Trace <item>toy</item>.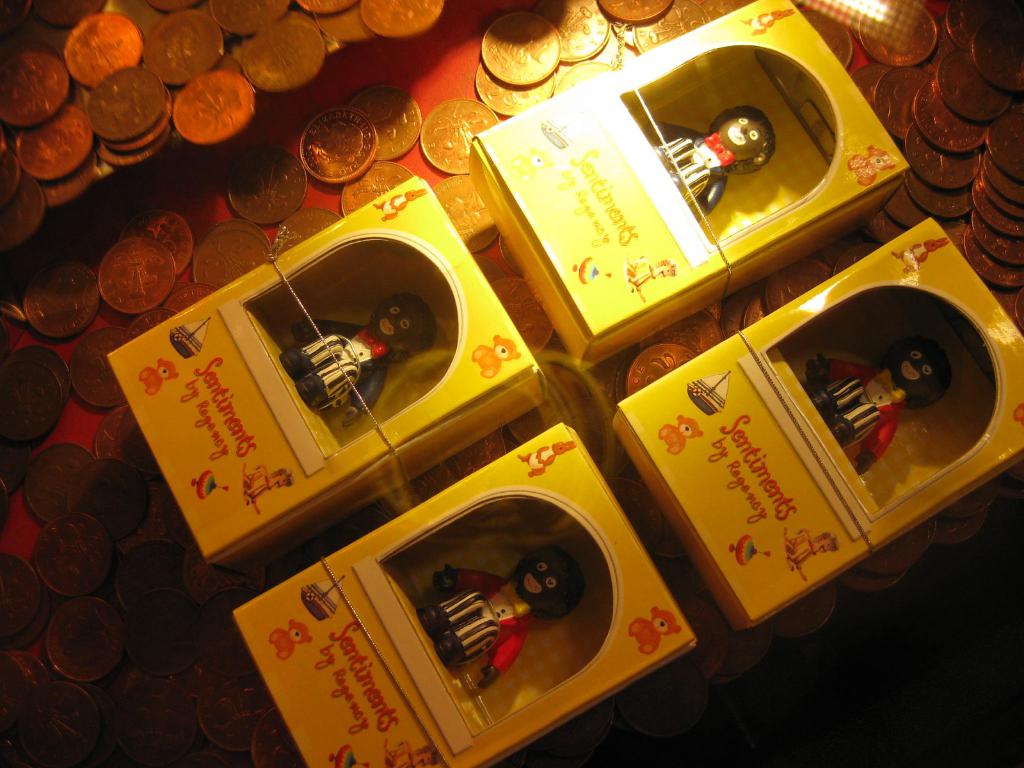
Traced to [x1=1012, y1=400, x2=1023, y2=431].
